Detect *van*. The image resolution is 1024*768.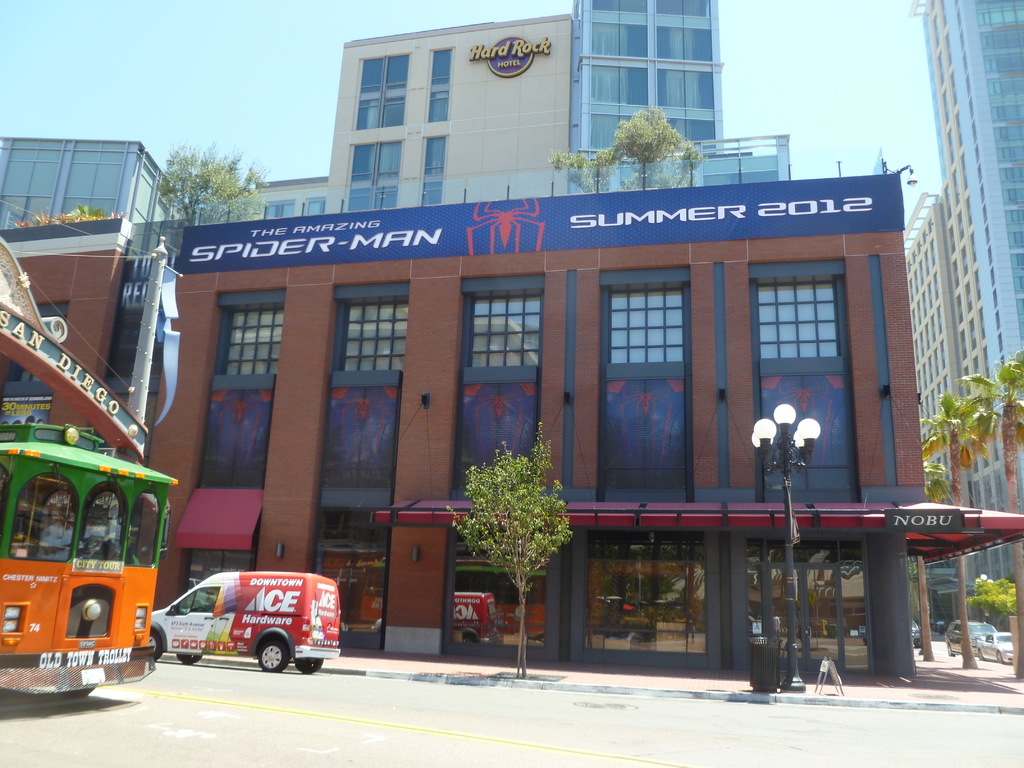
[left=152, top=569, right=342, bottom=675].
